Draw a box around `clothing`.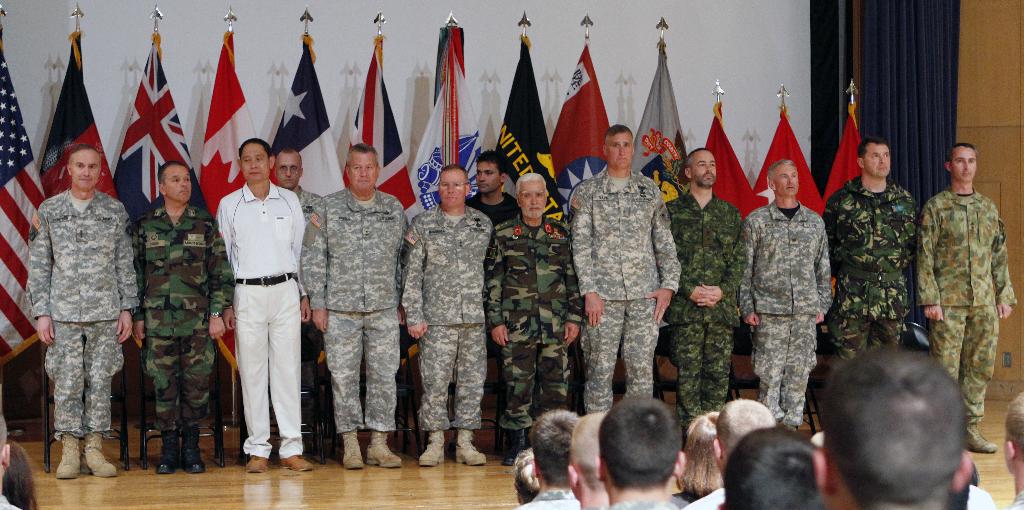
BBox(513, 478, 574, 509).
